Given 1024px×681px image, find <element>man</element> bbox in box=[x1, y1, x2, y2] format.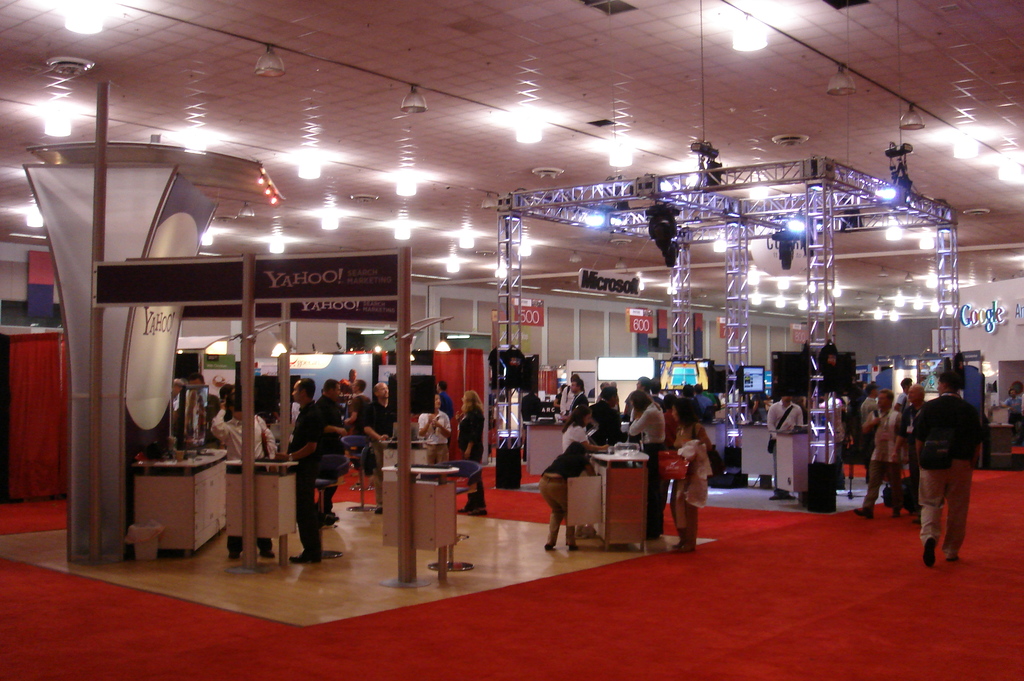
box=[854, 388, 903, 518].
